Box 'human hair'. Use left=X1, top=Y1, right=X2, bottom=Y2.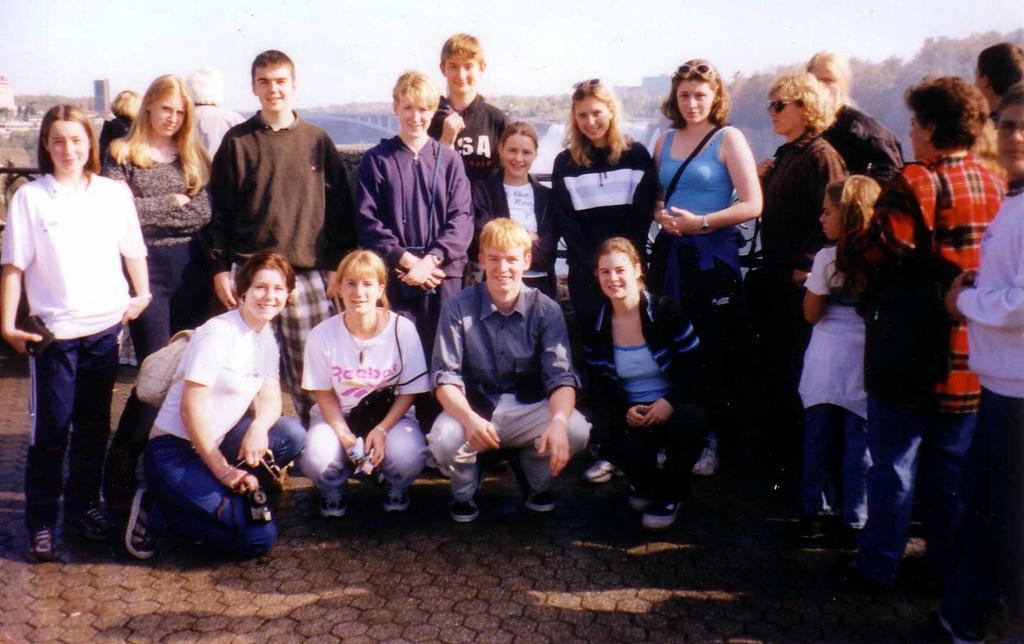
left=500, top=121, right=540, bottom=150.
